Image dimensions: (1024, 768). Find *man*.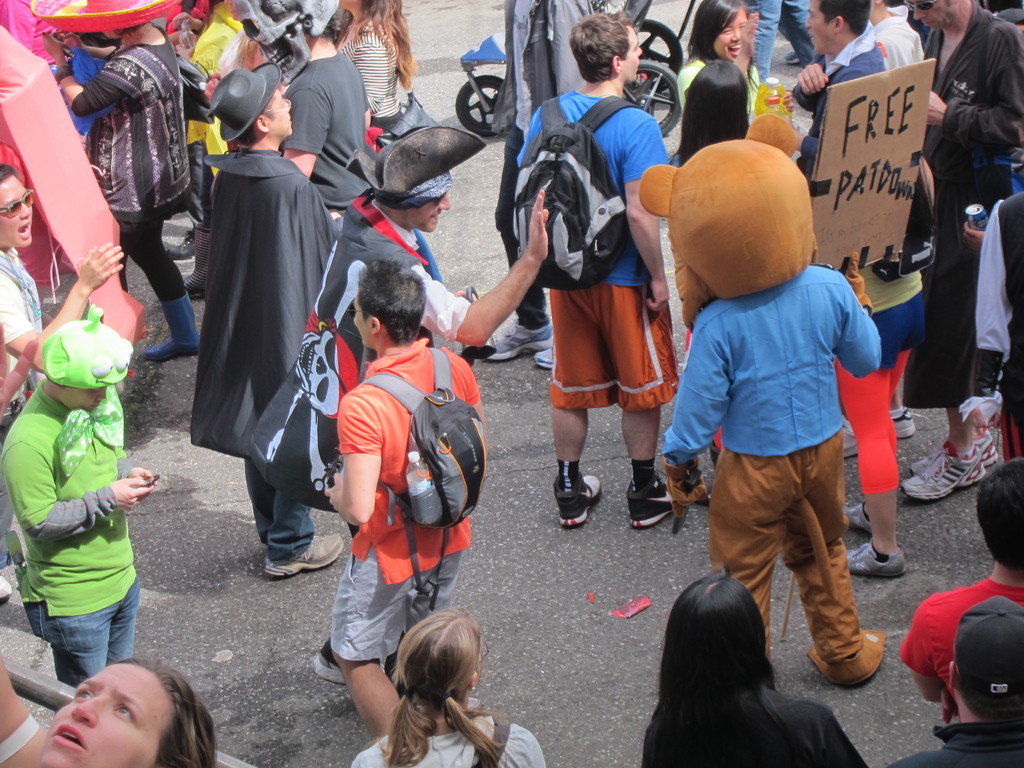
pyautogui.locateOnScreen(165, 78, 331, 593).
